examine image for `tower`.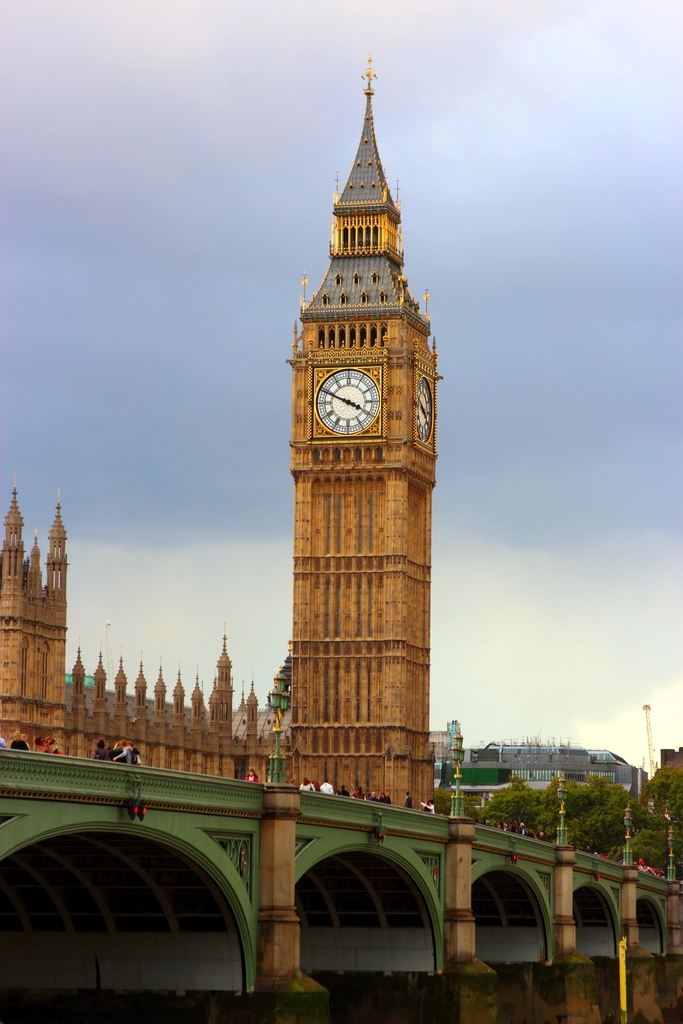
Examination result: <bbox>215, 631, 236, 680</bbox>.
